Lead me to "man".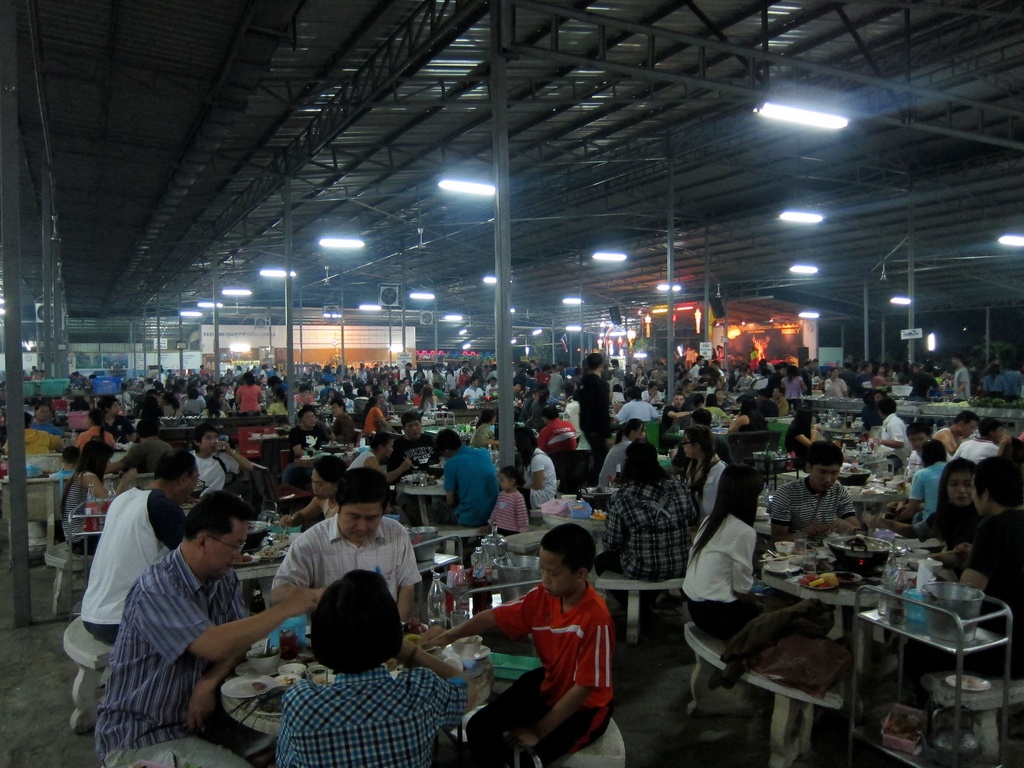
Lead to 728/393/767/424.
